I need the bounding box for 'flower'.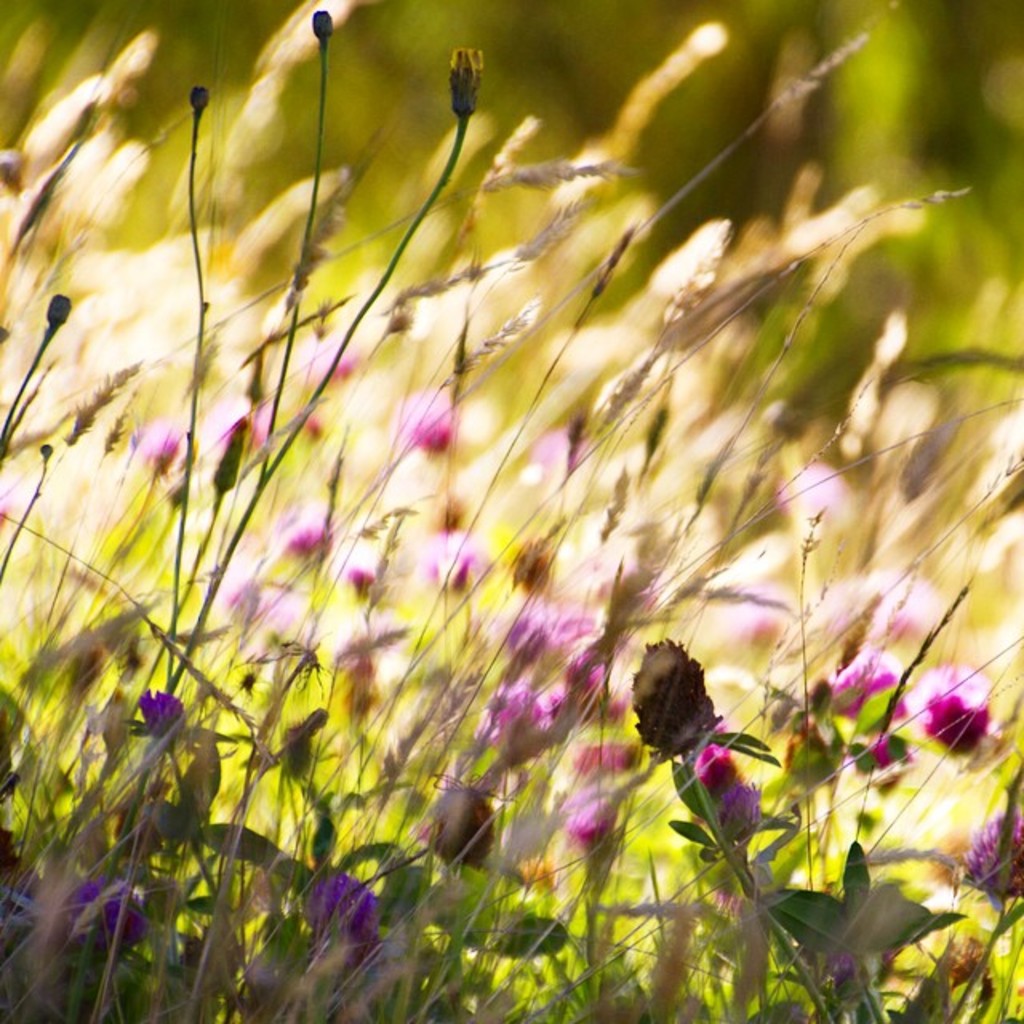
Here it is: Rect(928, 666, 1019, 744).
